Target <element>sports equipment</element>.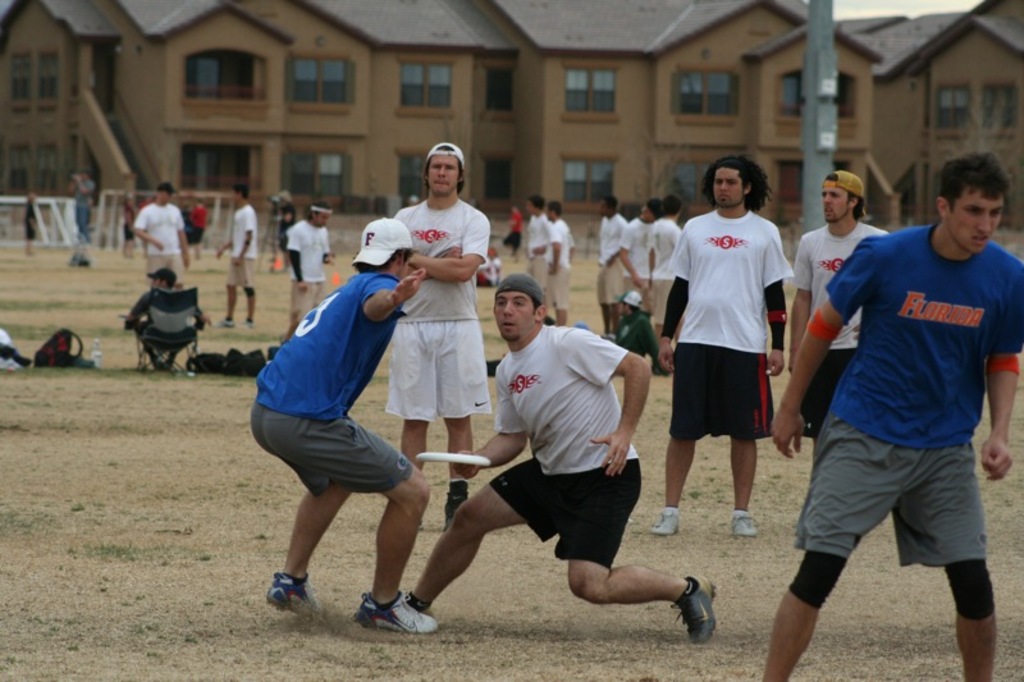
Target region: [356,592,440,636].
